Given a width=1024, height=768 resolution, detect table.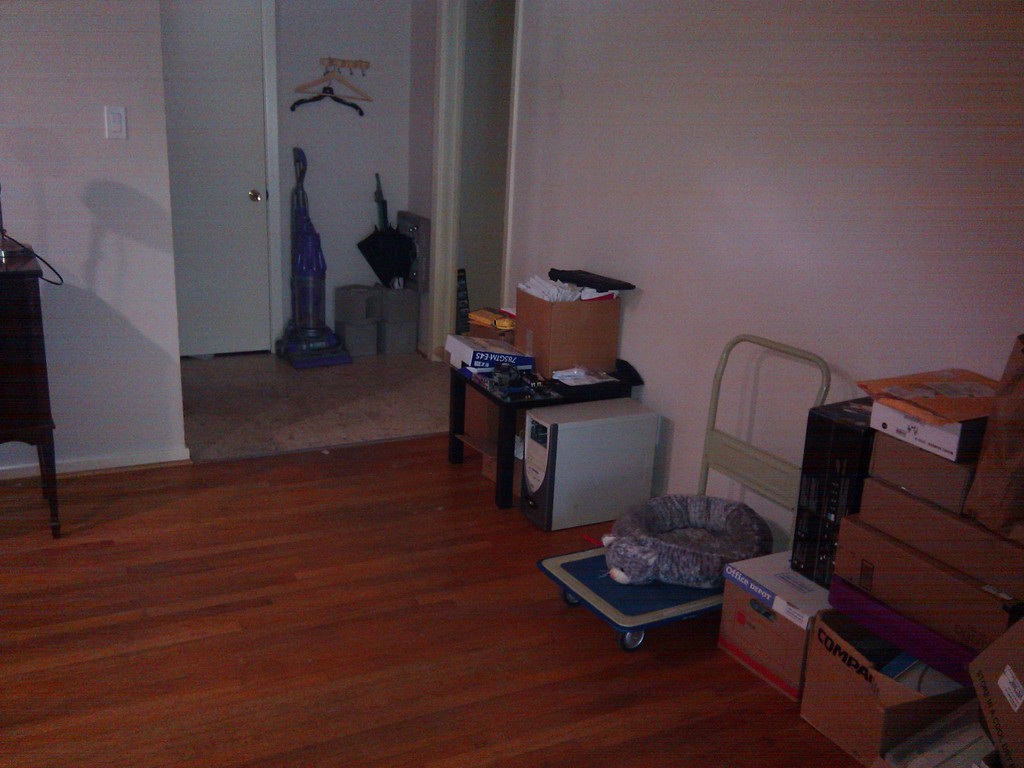
detection(0, 239, 67, 539).
